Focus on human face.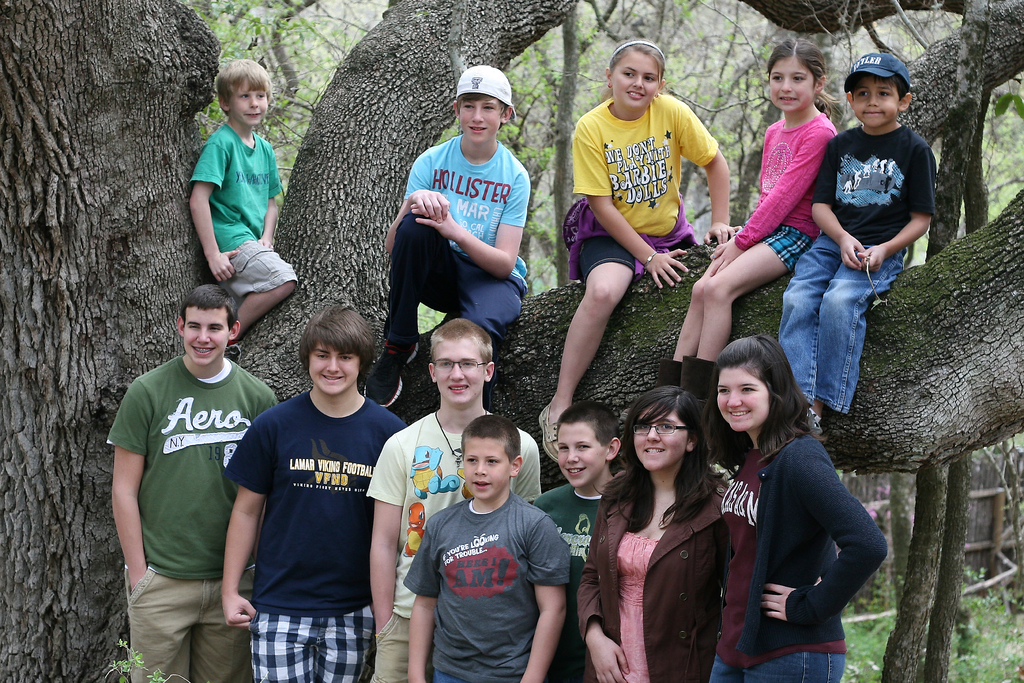
Focused at x1=430 y1=333 x2=484 y2=407.
